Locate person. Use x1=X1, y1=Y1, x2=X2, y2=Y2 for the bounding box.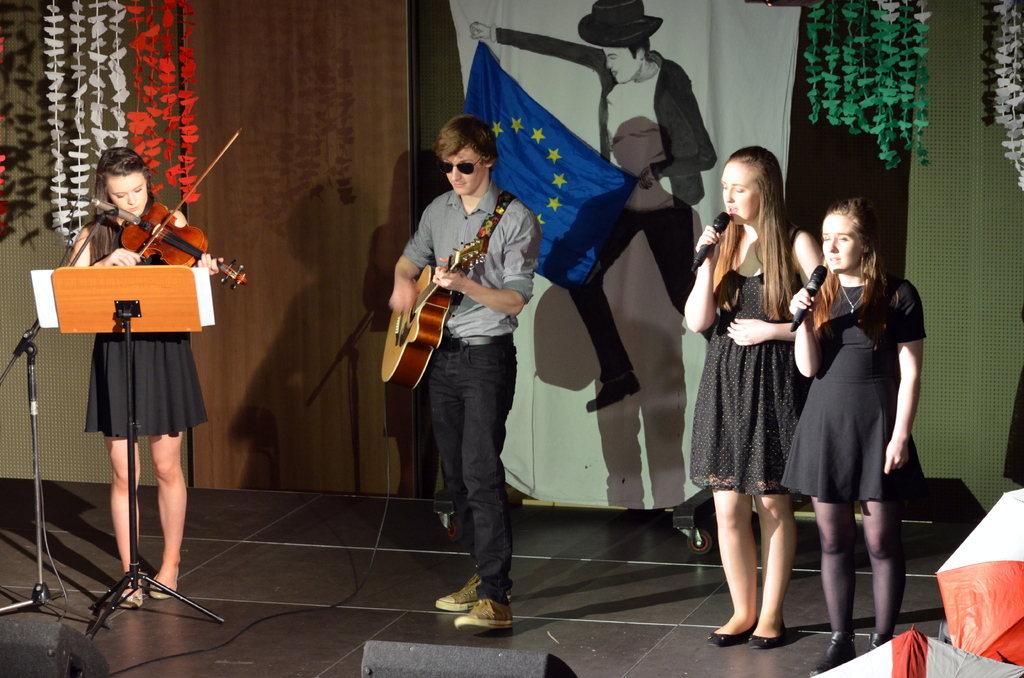
x1=684, y1=138, x2=819, y2=650.
